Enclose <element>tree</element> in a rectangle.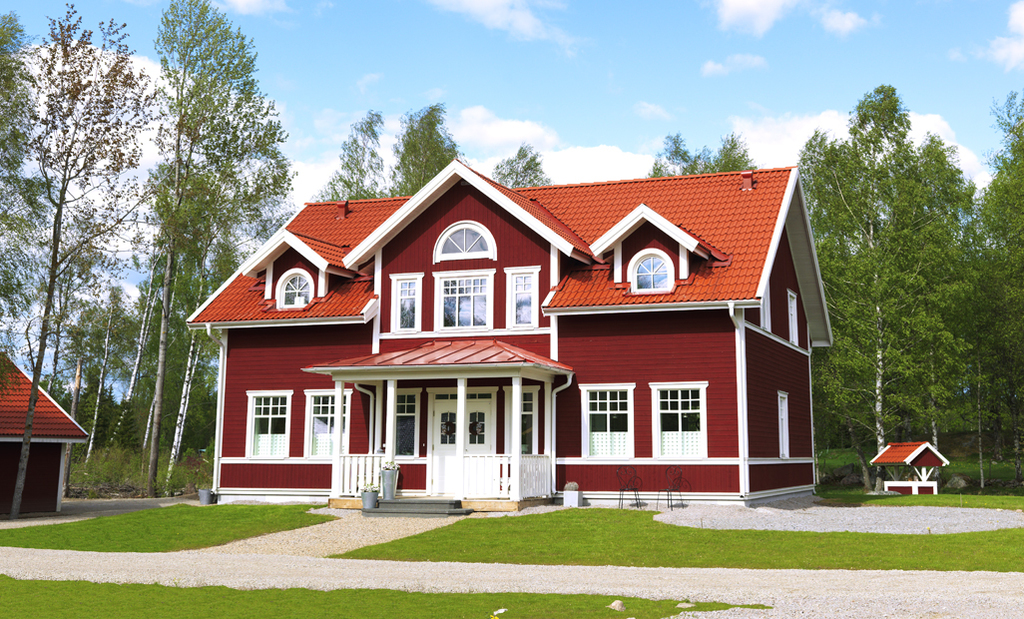
[left=821, top=81, right=913, bottom=161].
